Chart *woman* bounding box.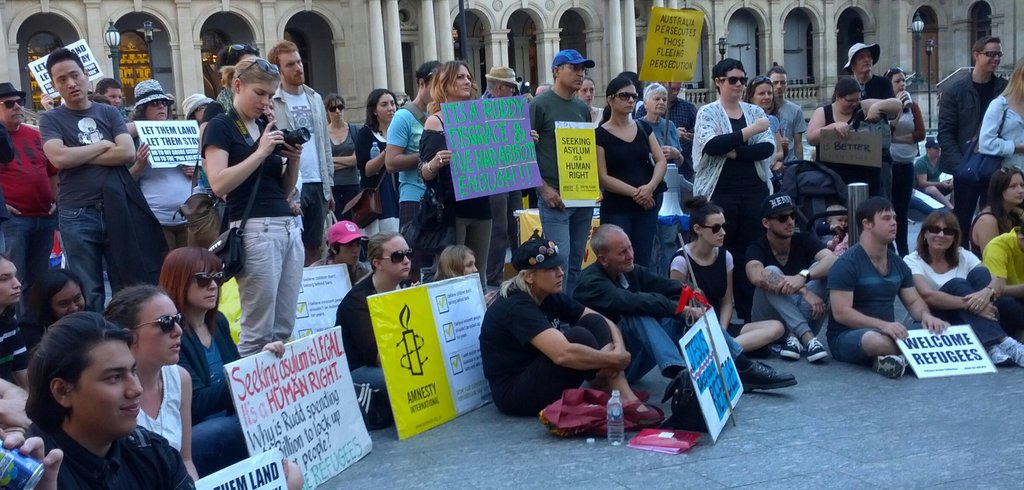
Charted: bbox(803, 77, 900, 194).
